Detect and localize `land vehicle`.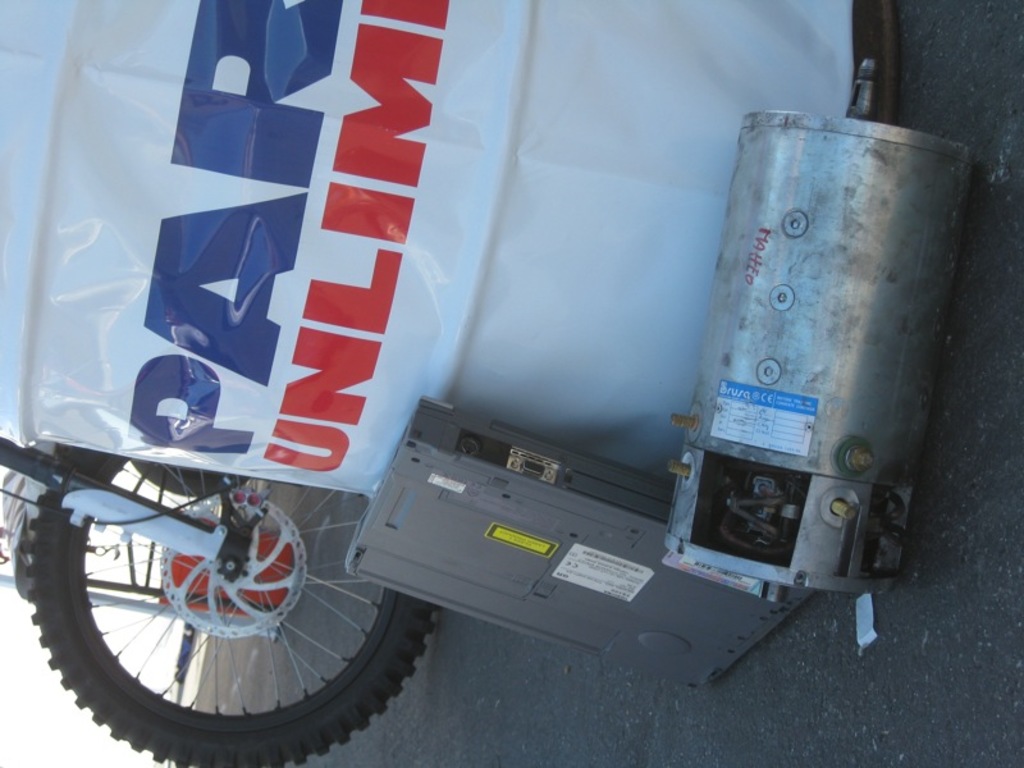
Localized at l=0, t=0, r=902, b=767.
